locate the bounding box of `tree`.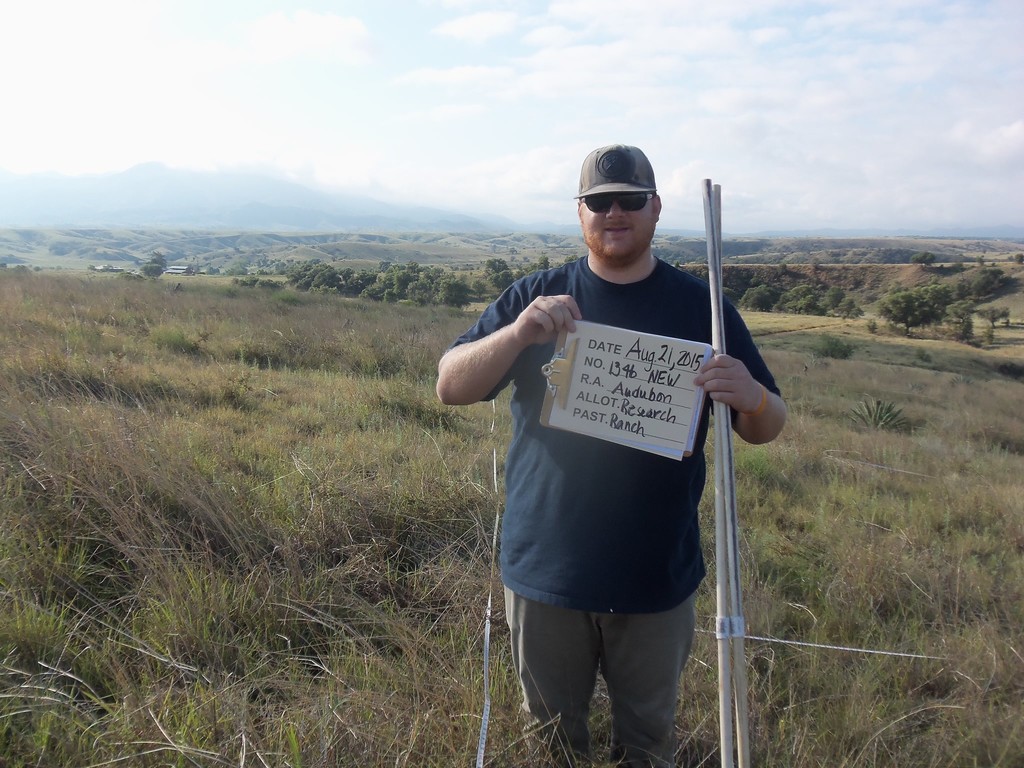
Bounding box: x1=966, y1=263, x2=1006, y2=294.
